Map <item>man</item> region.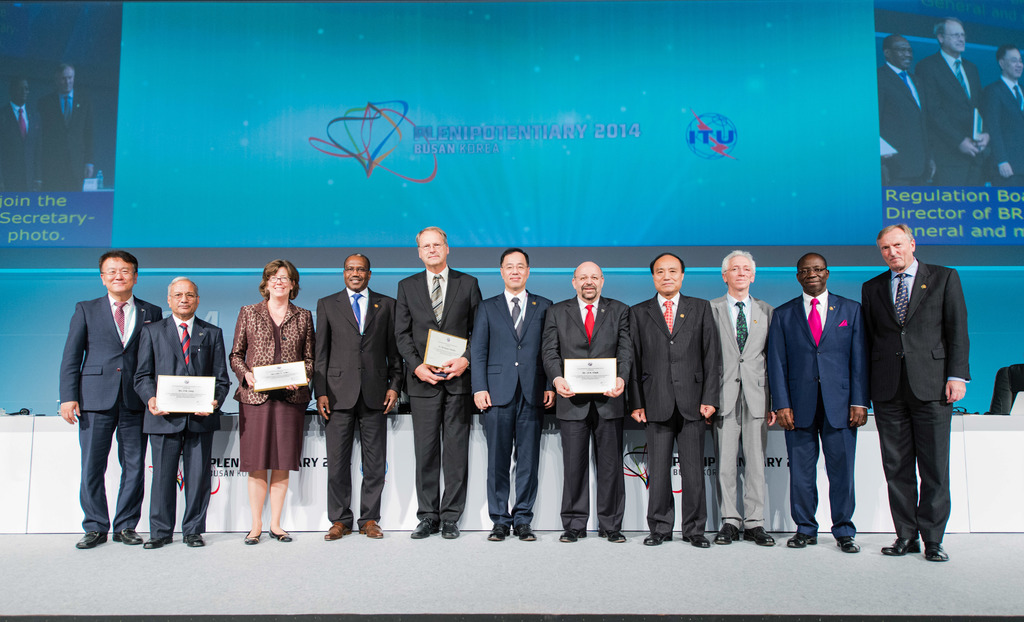
Mapped to 865 21 930 184.
